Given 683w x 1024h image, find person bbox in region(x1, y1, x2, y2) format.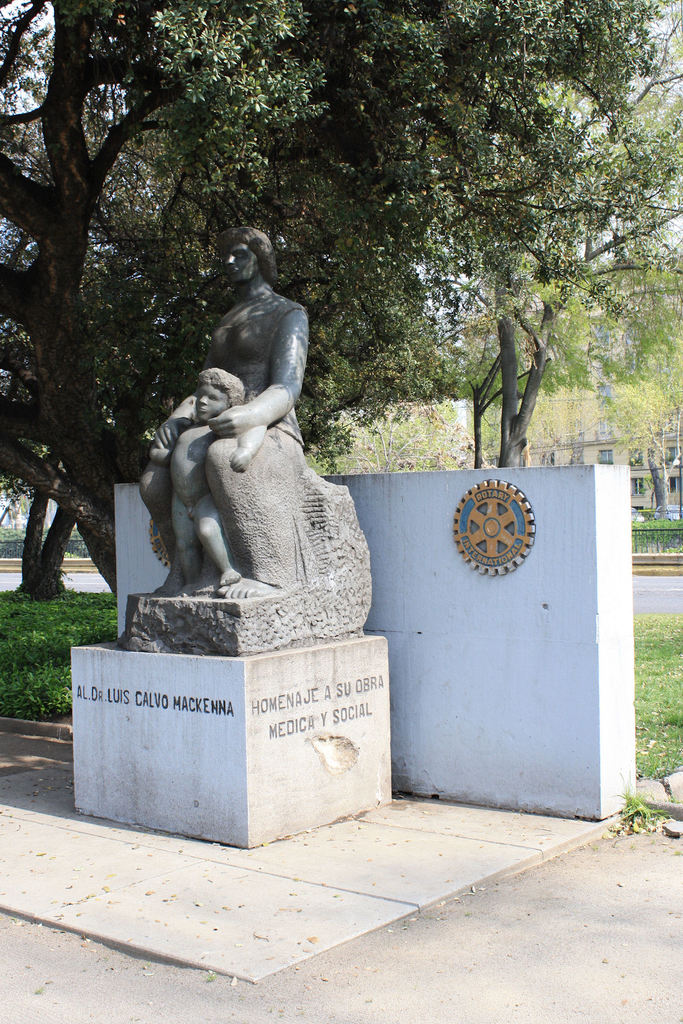
region(148, 356, 265, 589).
